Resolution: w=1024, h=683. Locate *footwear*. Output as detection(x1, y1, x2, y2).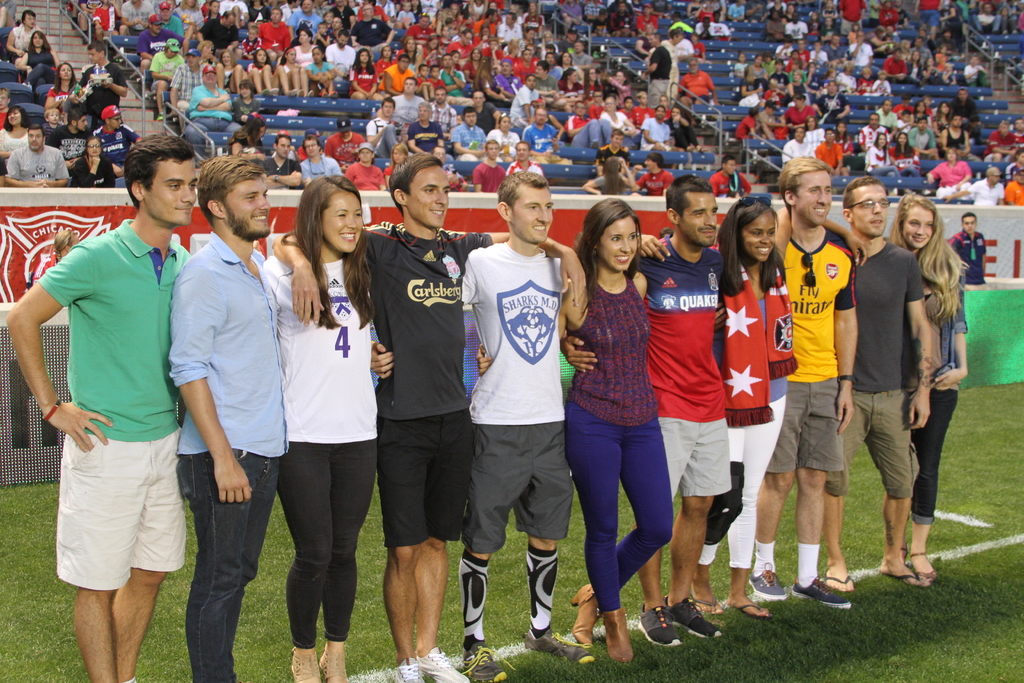
detection(459, 639, 507, 682).
